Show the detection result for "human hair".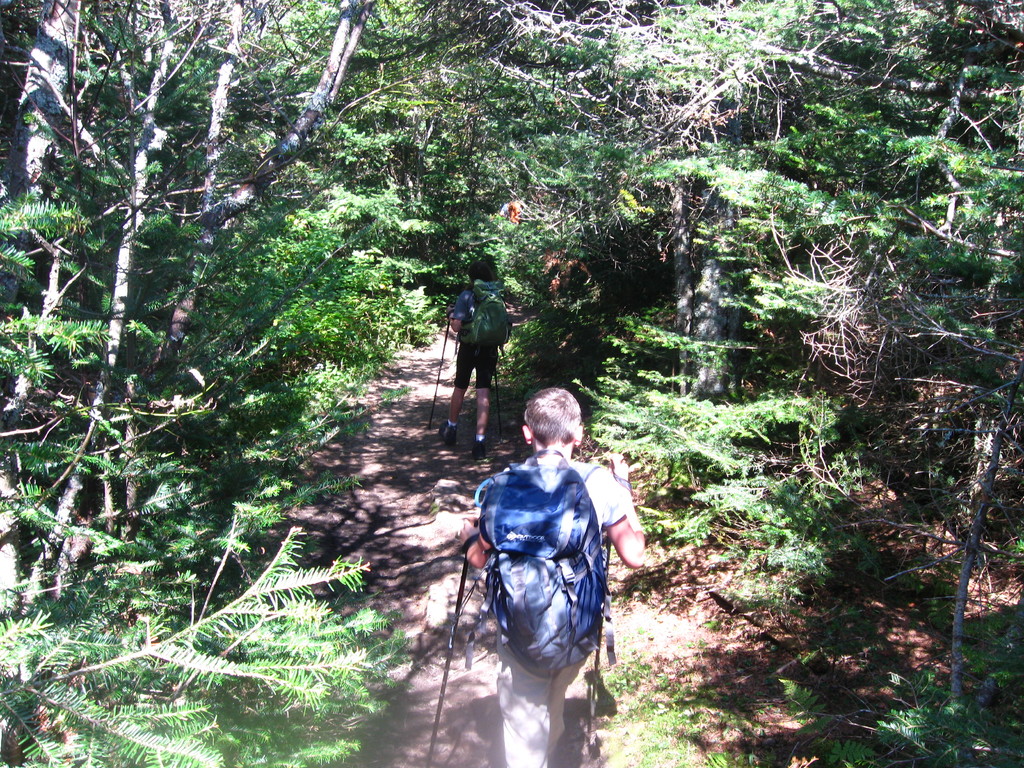
470:260:495:284.
